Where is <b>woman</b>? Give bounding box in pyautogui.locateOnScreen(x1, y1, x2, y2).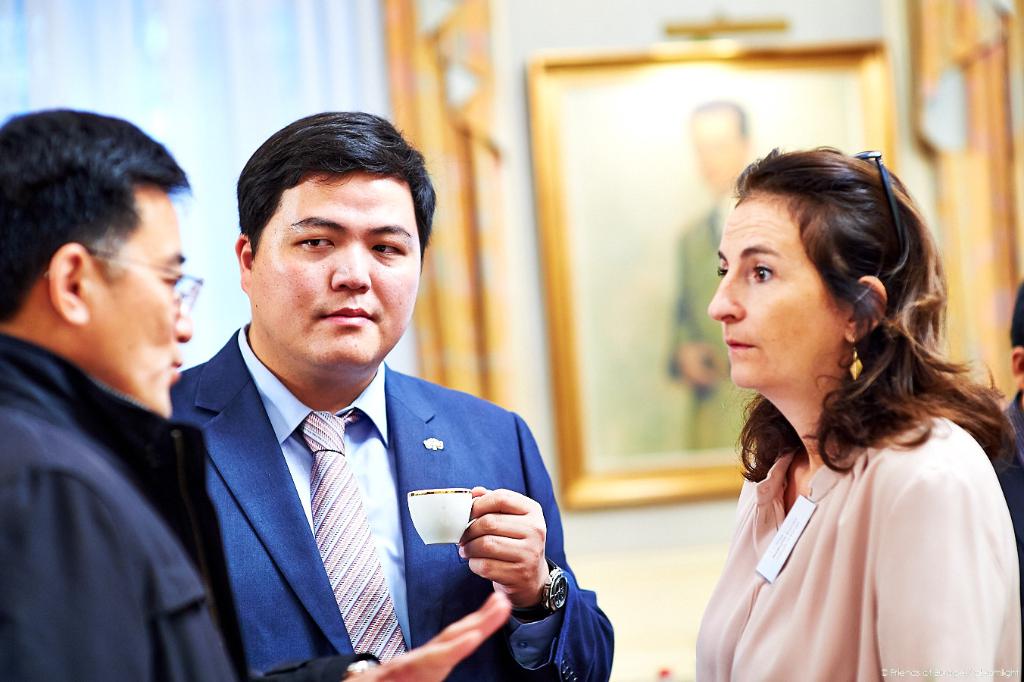
pyautogui.locateOnScreen(651, 150, 1023, 681).
